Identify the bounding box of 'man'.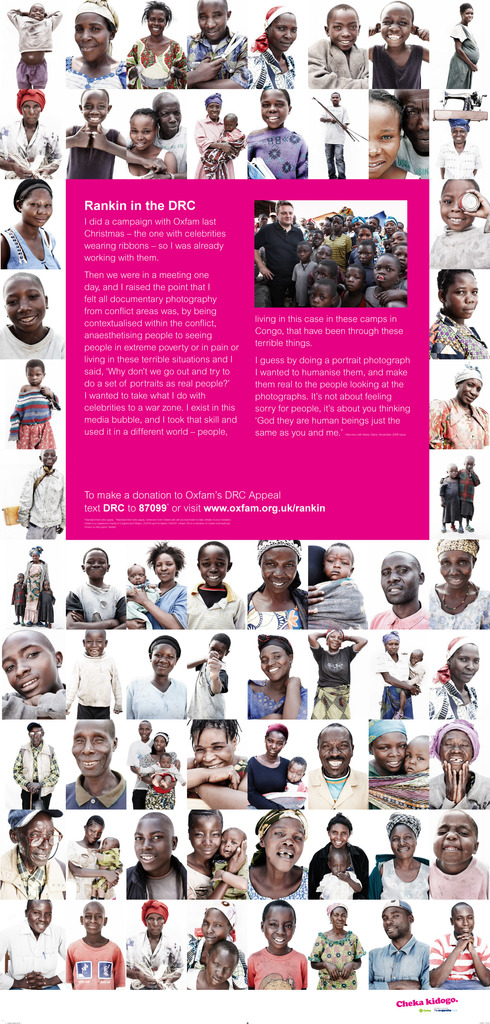
(1, 625, 69, 717).
